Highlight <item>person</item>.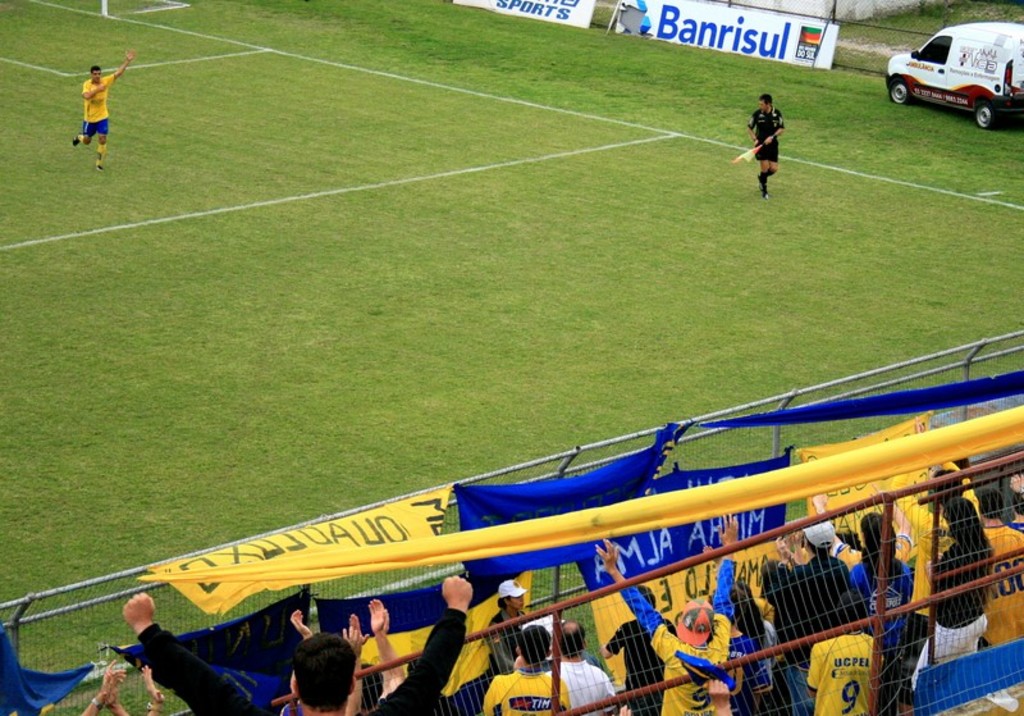
Highlighted region: l=841, t=492, r=916, b=704.
